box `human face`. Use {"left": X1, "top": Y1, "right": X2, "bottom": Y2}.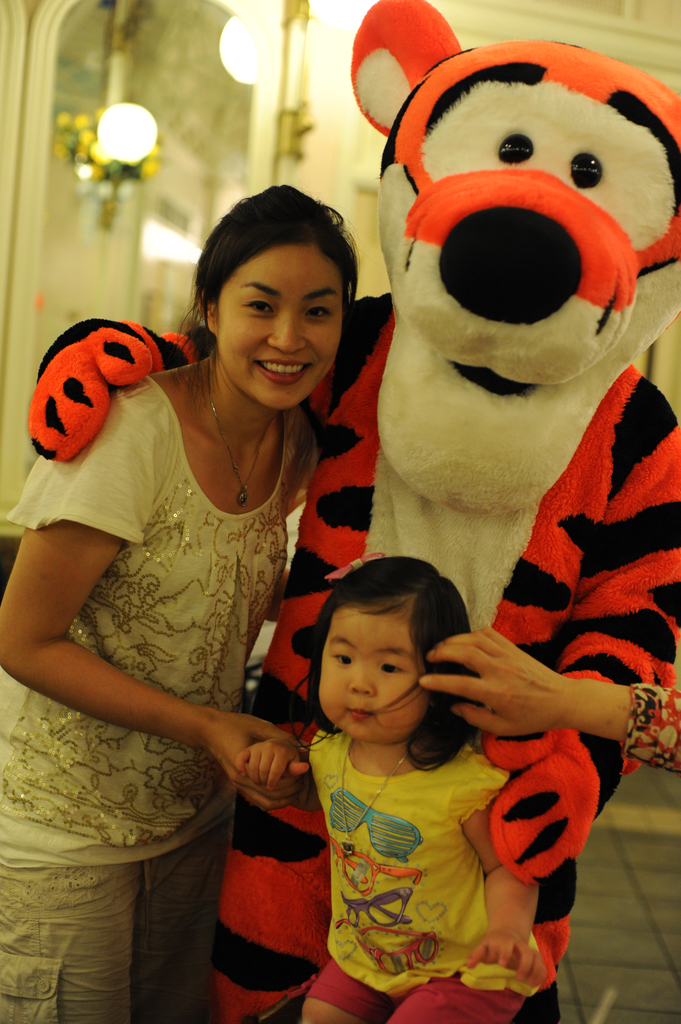
{"left": 316, "top": 605, "right": 421, "bottom": 745}.
